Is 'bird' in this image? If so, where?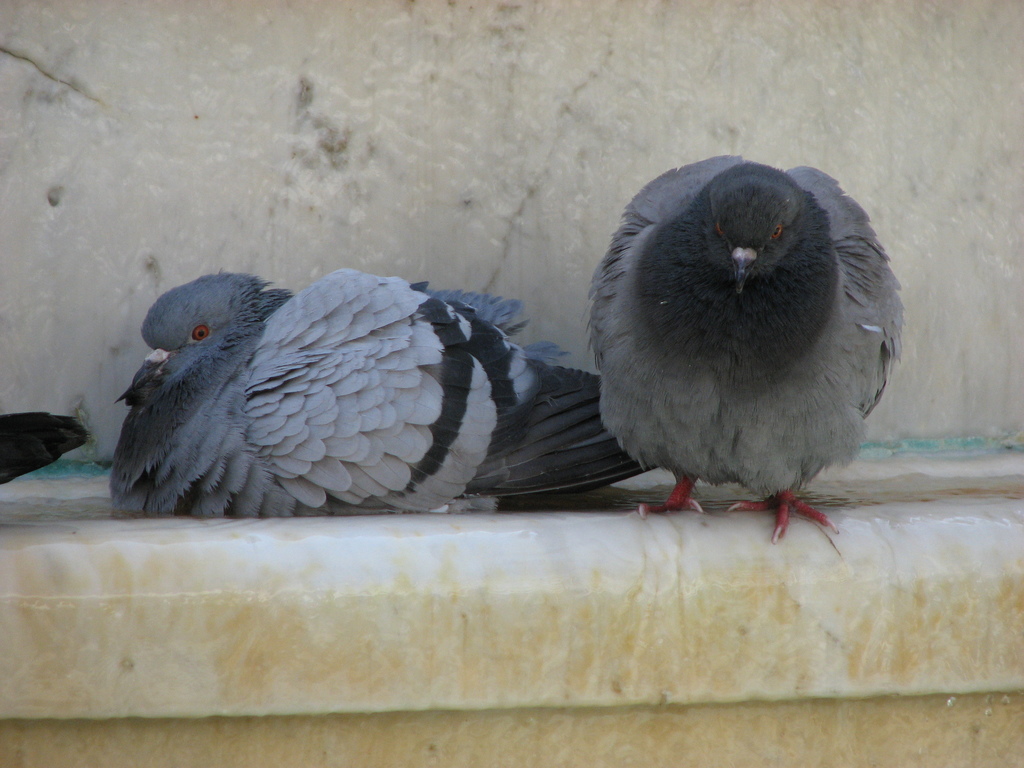
Yes, at crop(582, 152, 908, 528).
